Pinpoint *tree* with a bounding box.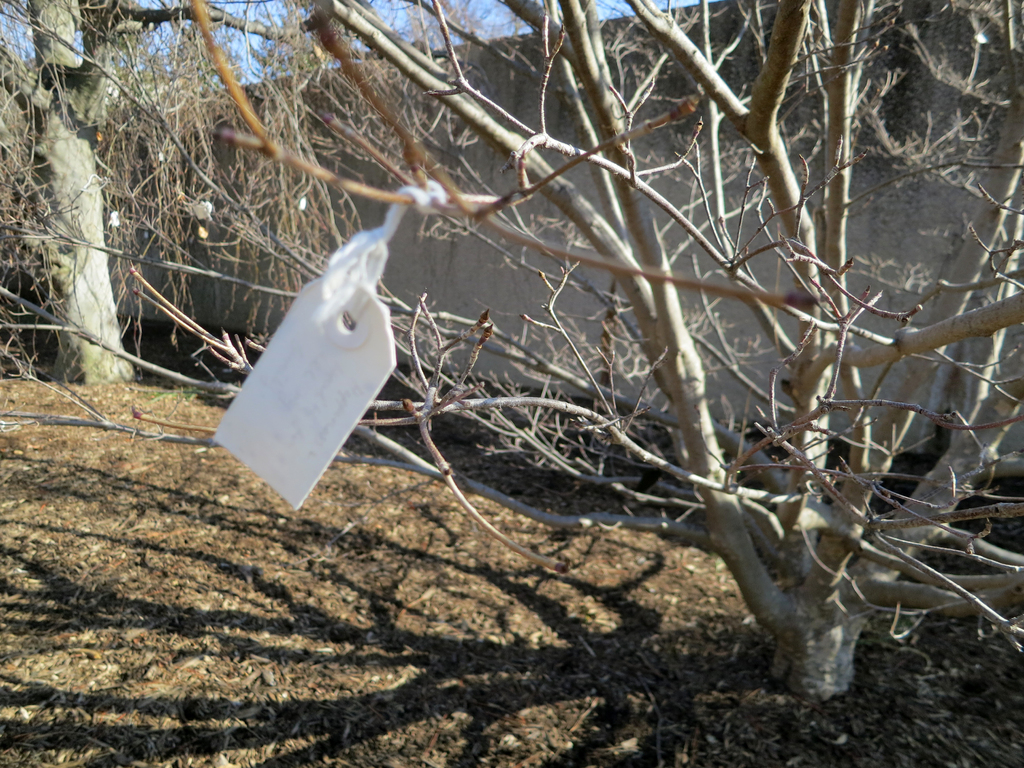
box=[0, 0, 1023, 700].
